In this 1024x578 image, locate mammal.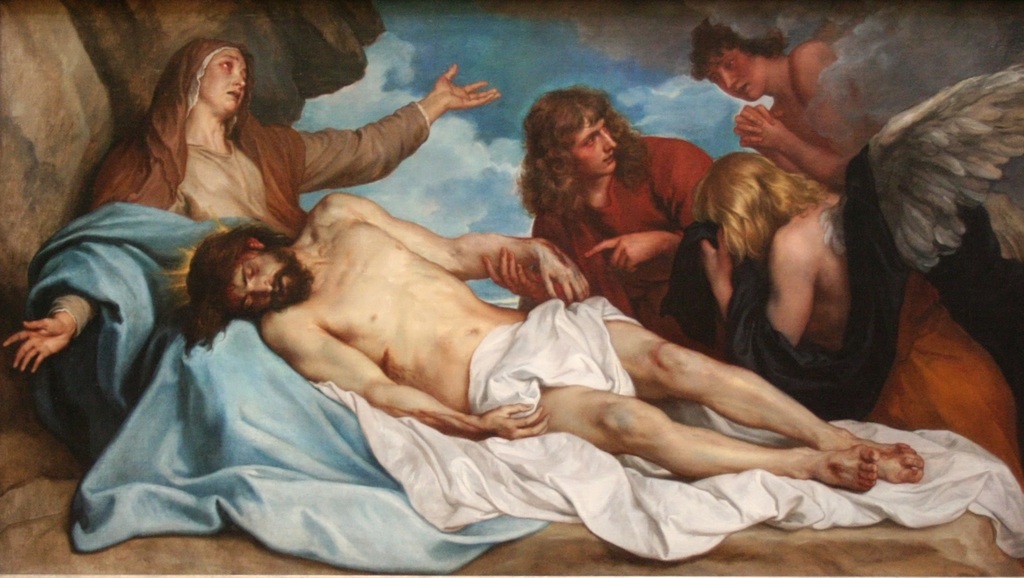
Bounding box: <bbox>693, 17, 903, 181</bbox>.
